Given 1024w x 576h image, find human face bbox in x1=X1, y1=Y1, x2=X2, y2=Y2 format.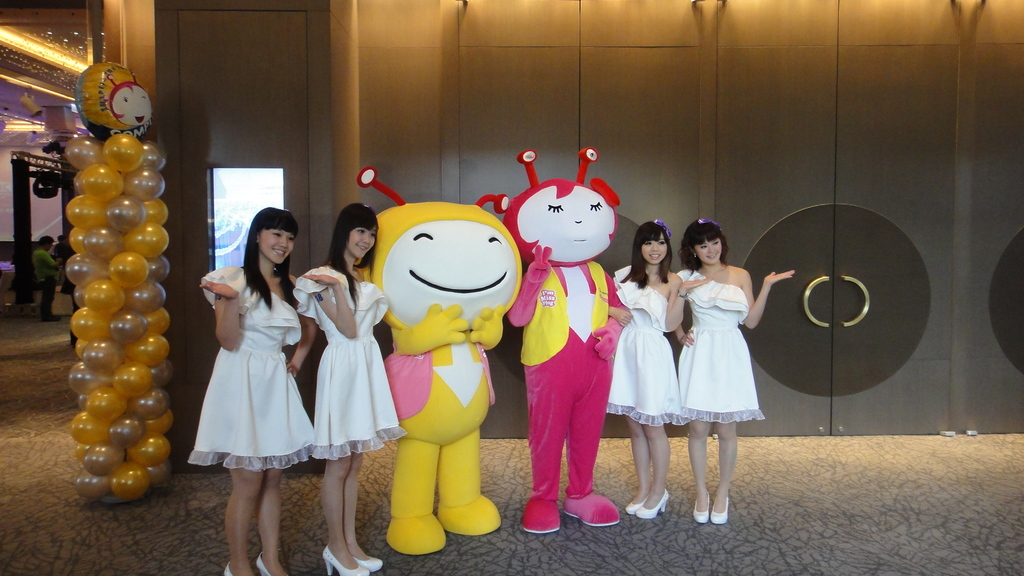
x1=348, y1=228, x2=372, y2=255.
